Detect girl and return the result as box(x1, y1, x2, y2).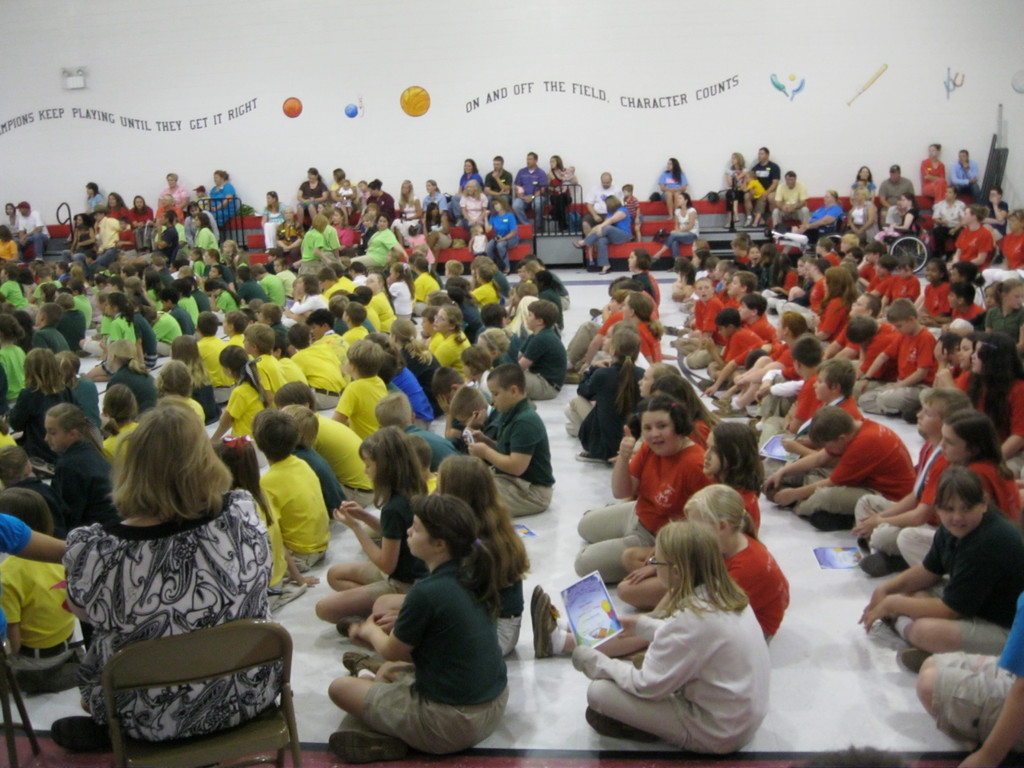
box(67, 355, 95, 419).
